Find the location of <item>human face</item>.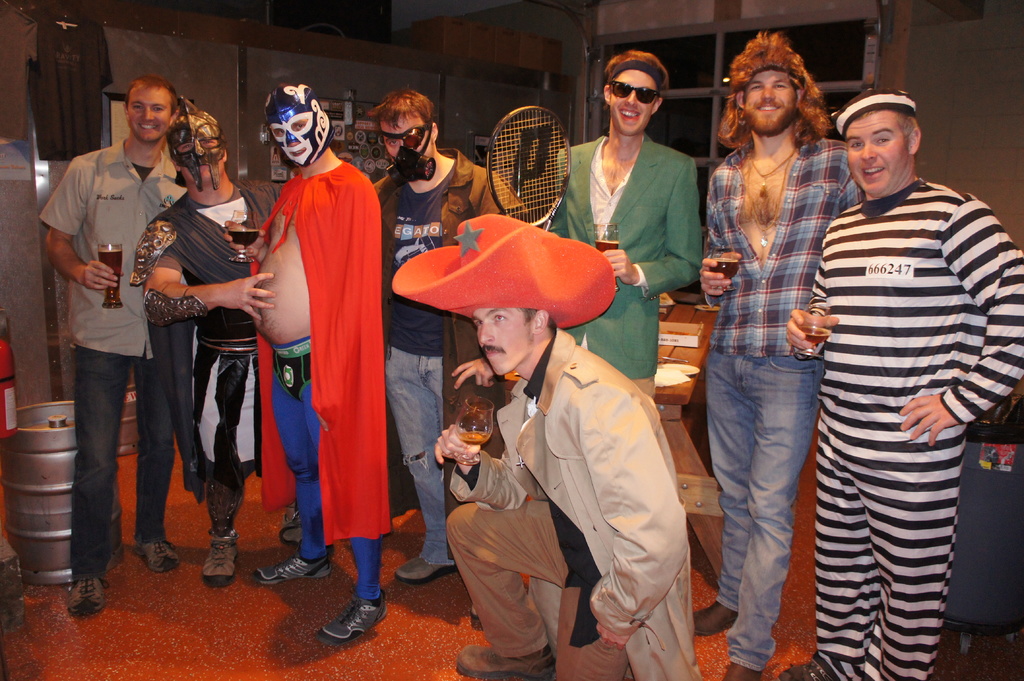
Location: l=273, t=118, r=308, b=160.
